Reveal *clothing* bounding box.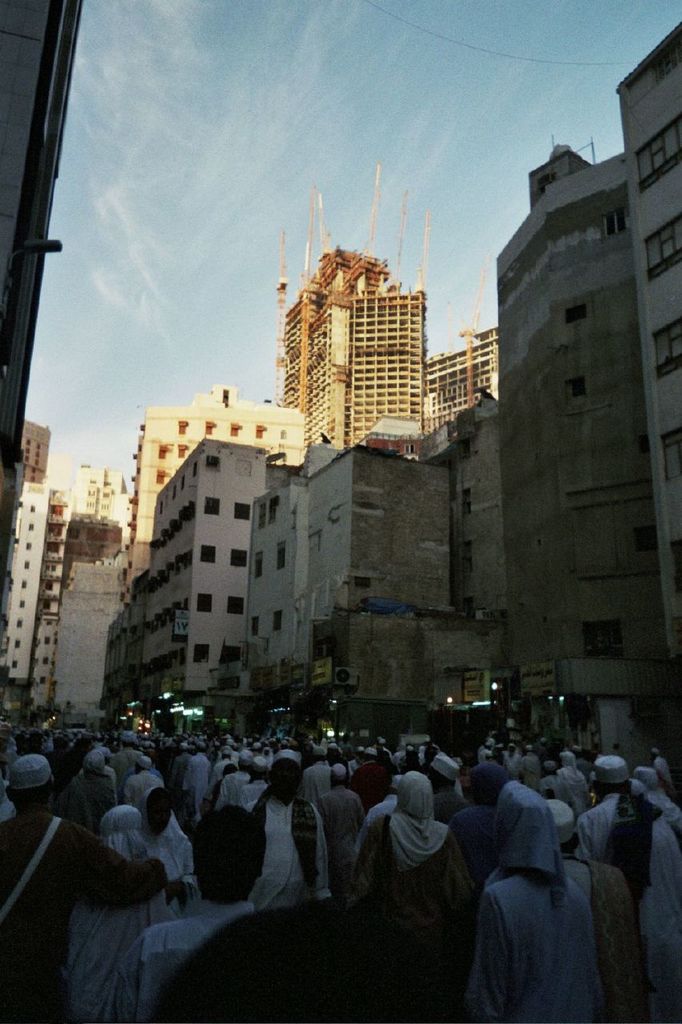
Revealed: rect(506, 777, 536, 809).
